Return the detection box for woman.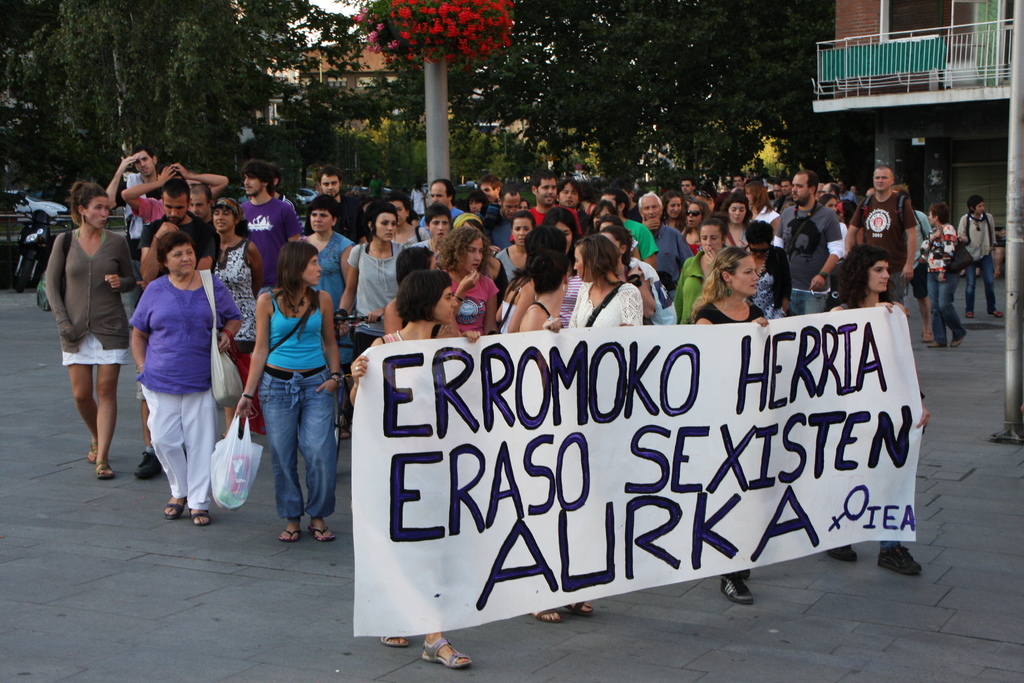
<region>586, 224, 664, 290</region>.
